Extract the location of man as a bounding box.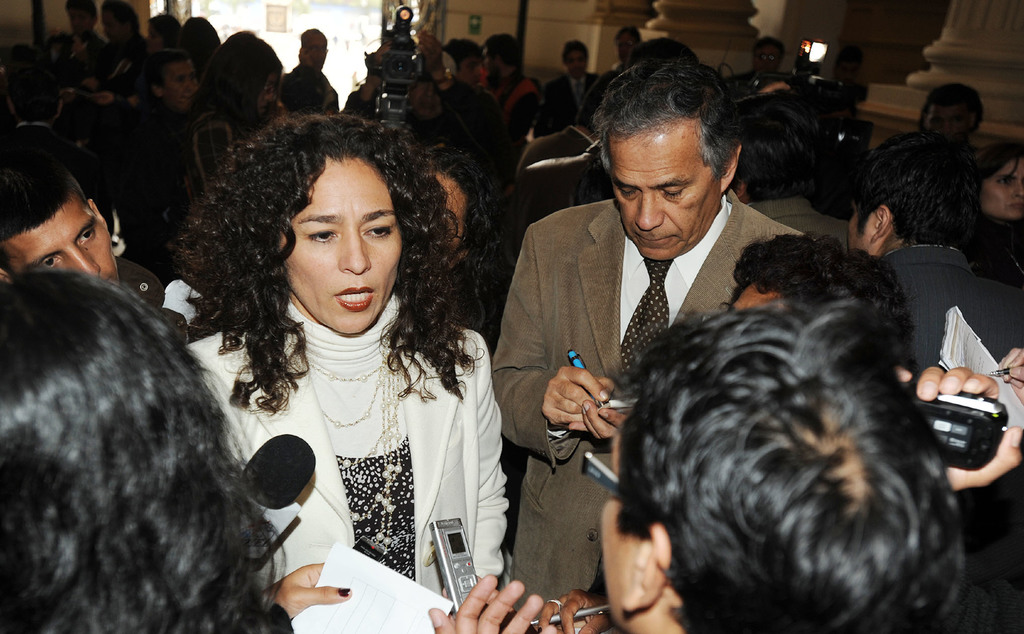
pyautogui.locateOnScreen(442, 295, 966, 633).
